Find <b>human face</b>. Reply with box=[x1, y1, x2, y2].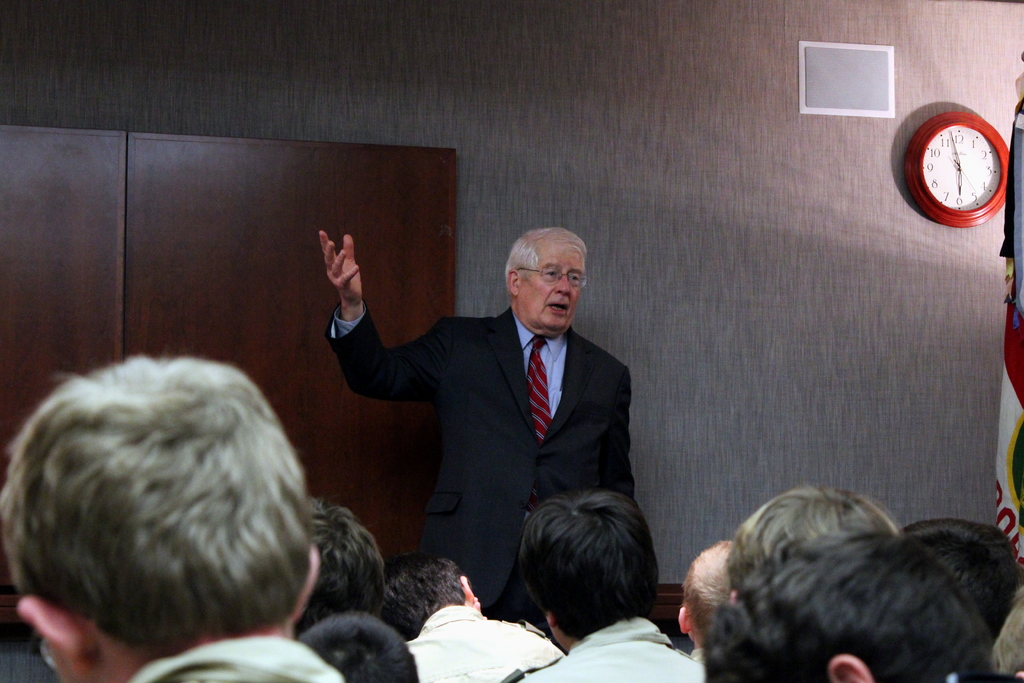
box=[520, 240, 588, 331].
